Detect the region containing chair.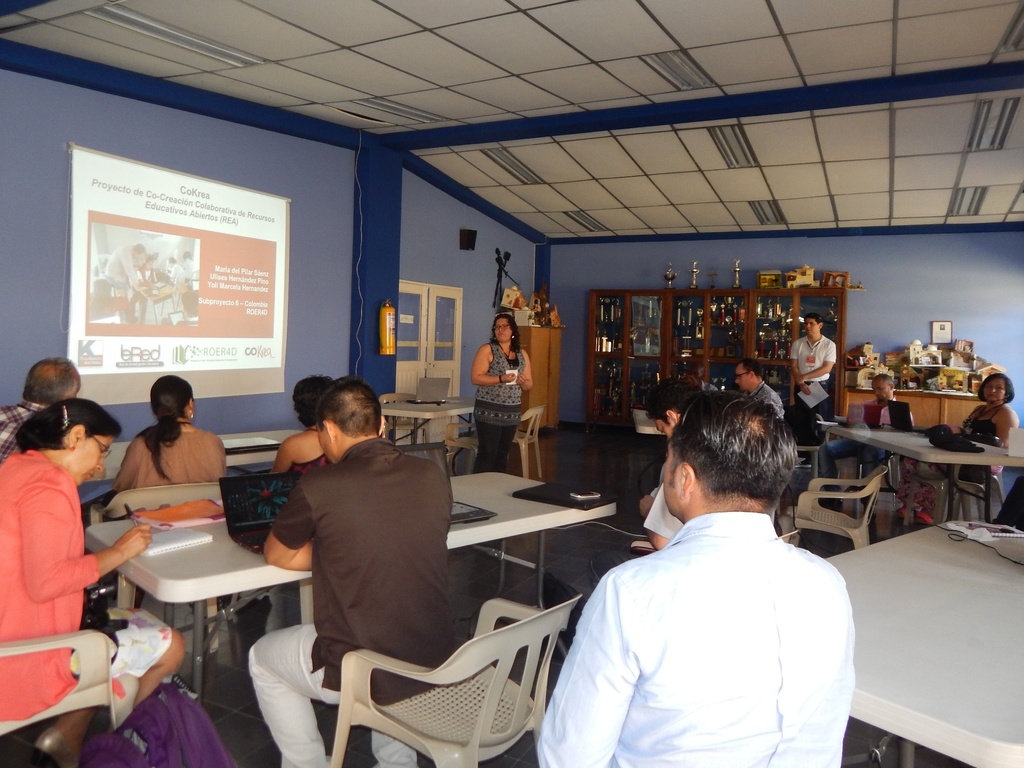
pyautogui.locateOnScreen(902, 454, 947, 528).
